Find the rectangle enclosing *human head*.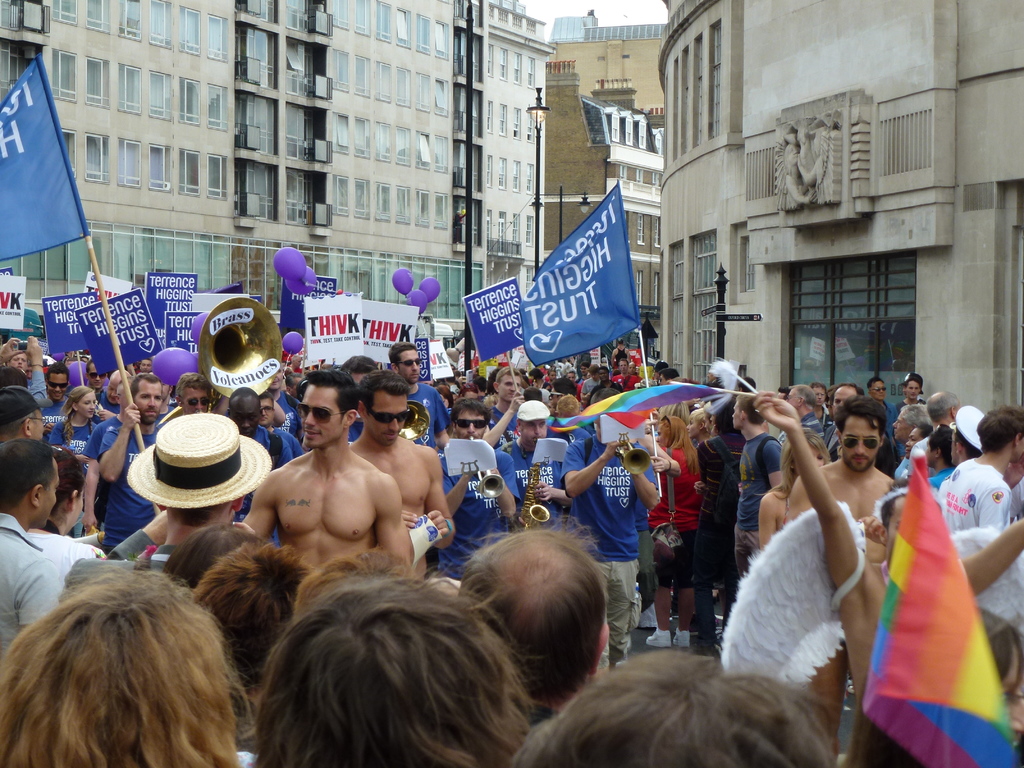
rect(808, 383, 829, 404).
